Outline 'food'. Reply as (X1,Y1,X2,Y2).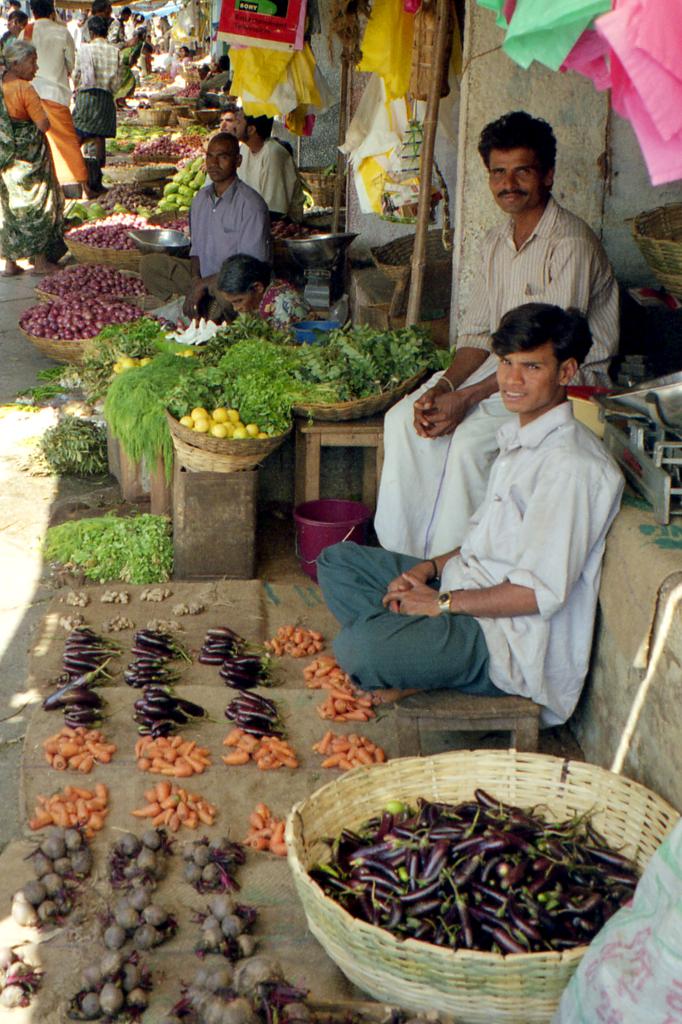
(302,652,353,689).
